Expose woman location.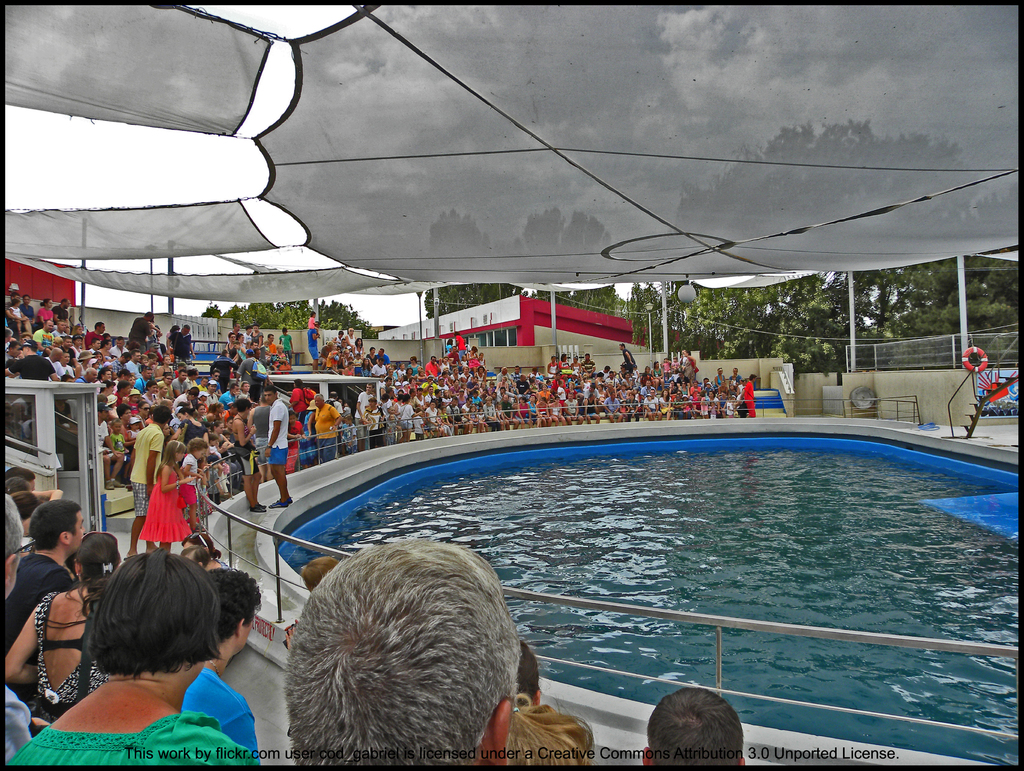
Exposed at bbox(35, 295, 53, 327).
